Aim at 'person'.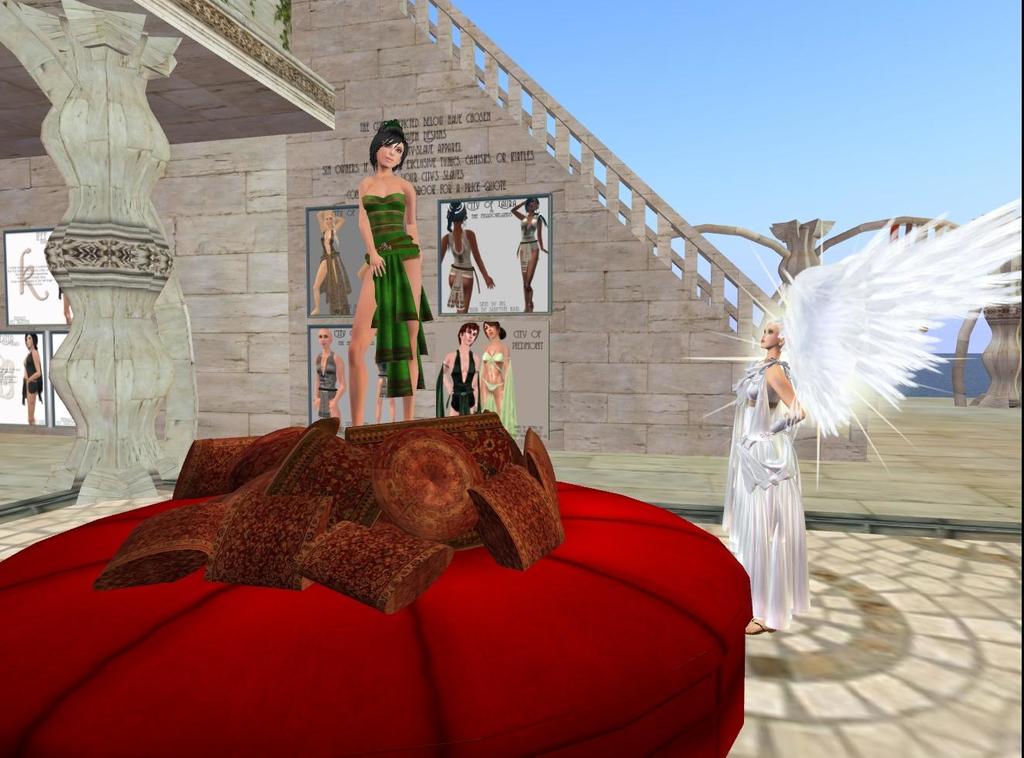
Aimed at <region>479, 319, 517, 435</region>.
